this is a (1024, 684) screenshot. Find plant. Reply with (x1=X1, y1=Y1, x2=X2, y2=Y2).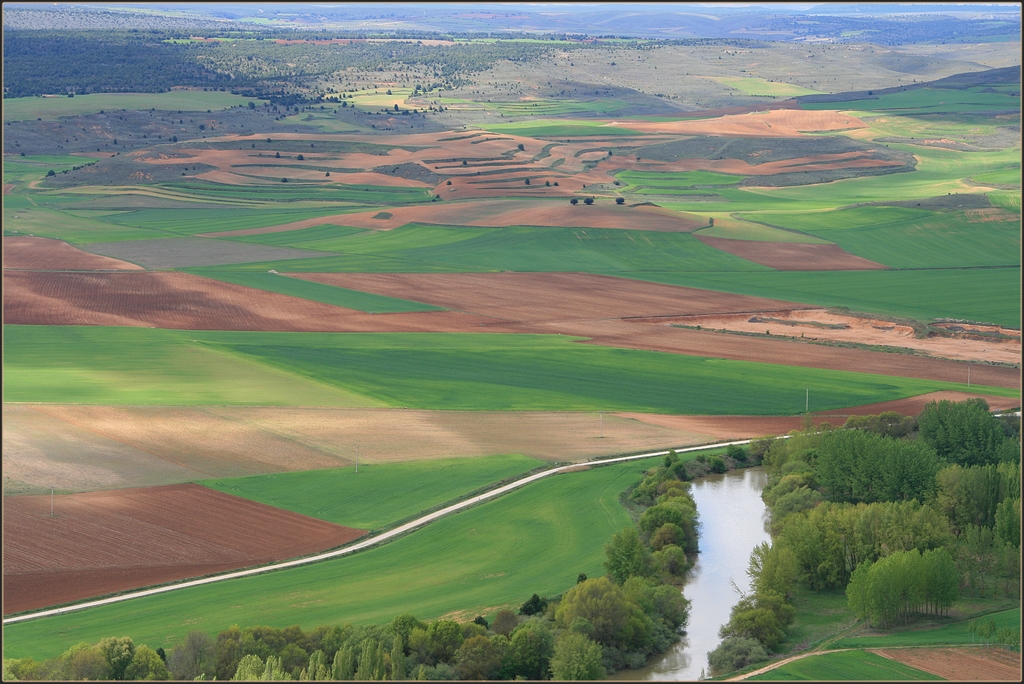
(x1=261, y1=656, x2=301, y2=683).
